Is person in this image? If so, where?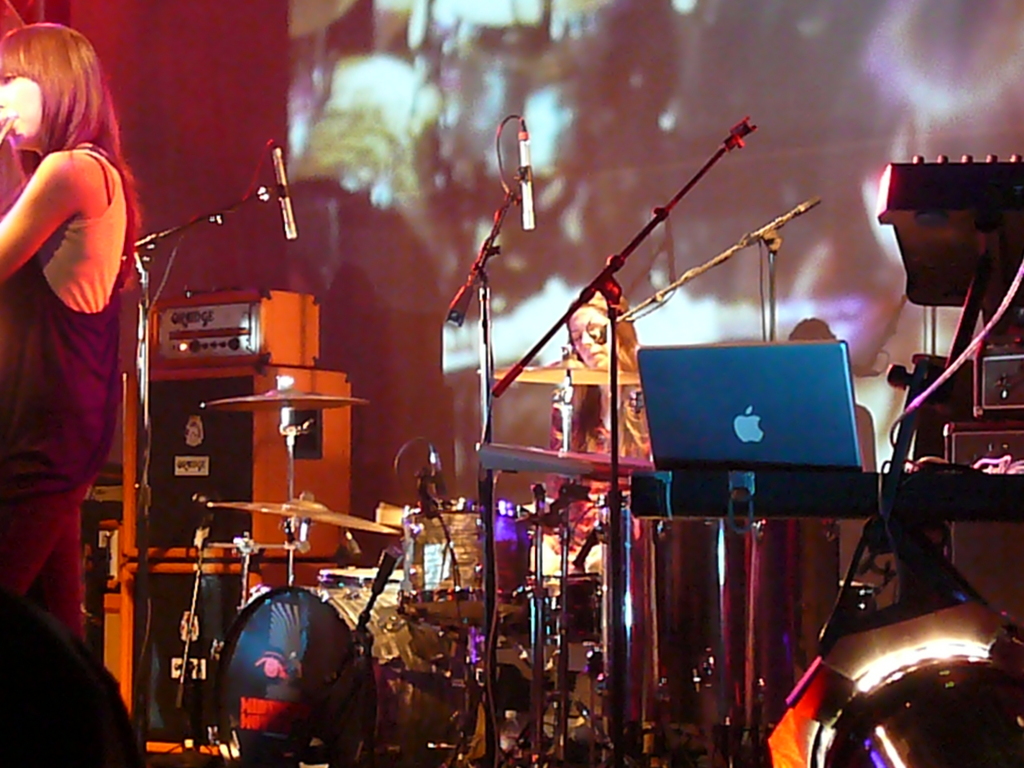
Yes, at select_region(532, 271, 692, 586).
